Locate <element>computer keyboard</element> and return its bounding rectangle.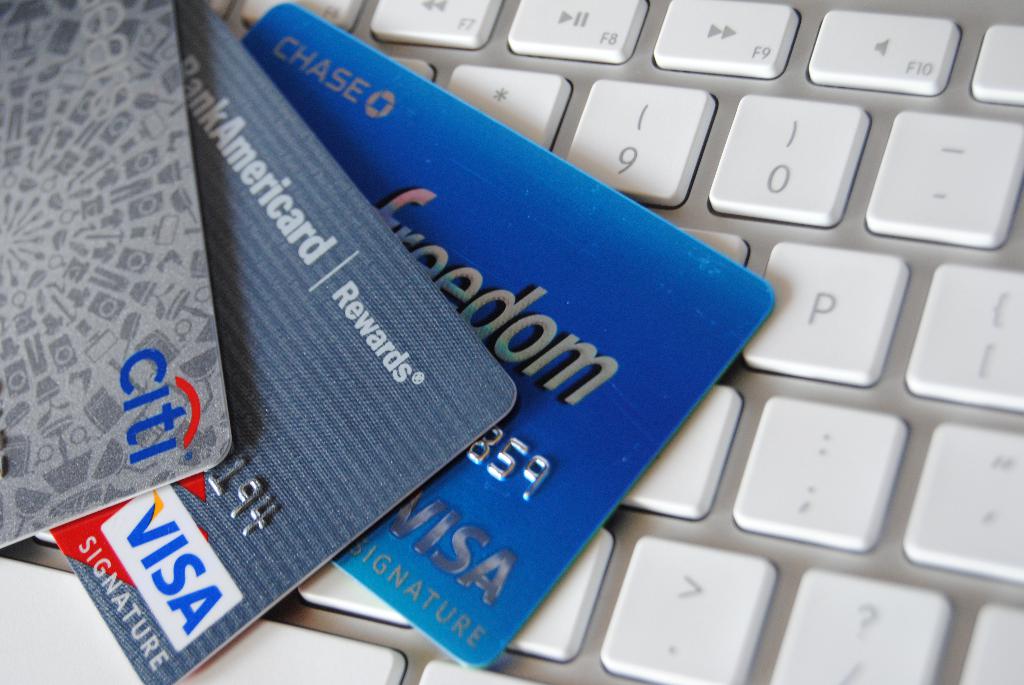
bbox(0, 0, 1023, 684).
